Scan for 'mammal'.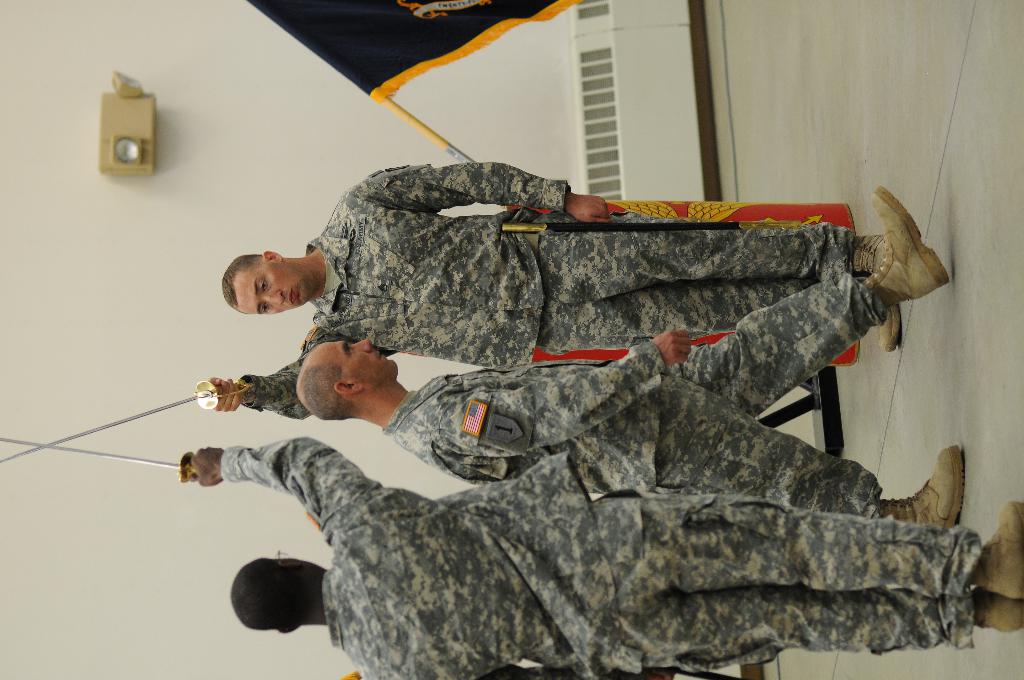
Scan result: [293, 188, 963, 535].
